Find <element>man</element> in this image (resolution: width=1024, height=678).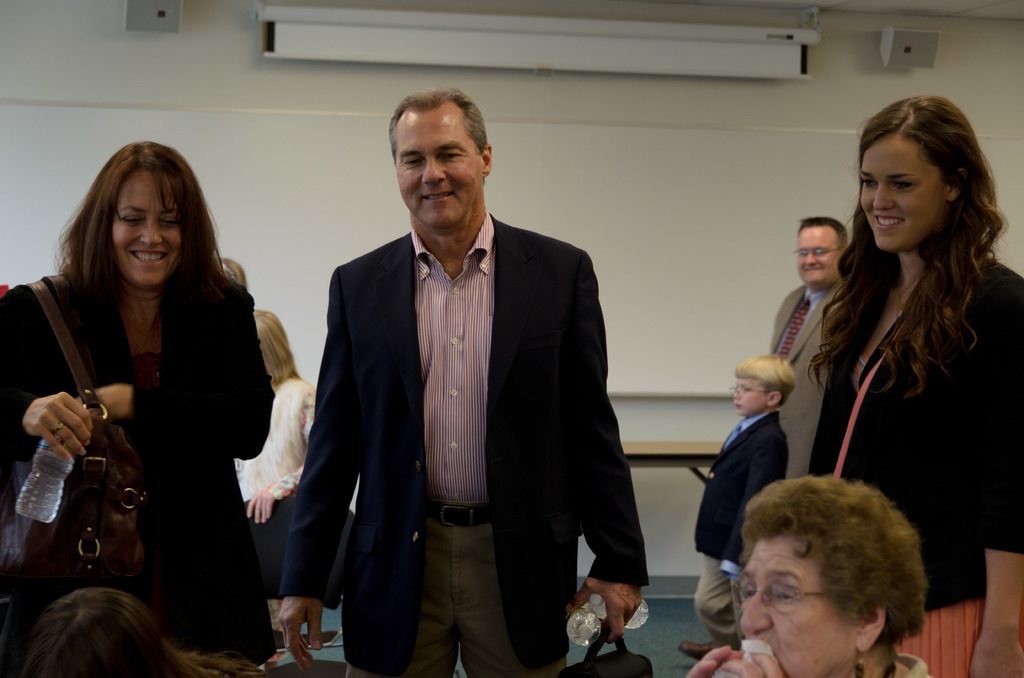
[280,85,636,674].
